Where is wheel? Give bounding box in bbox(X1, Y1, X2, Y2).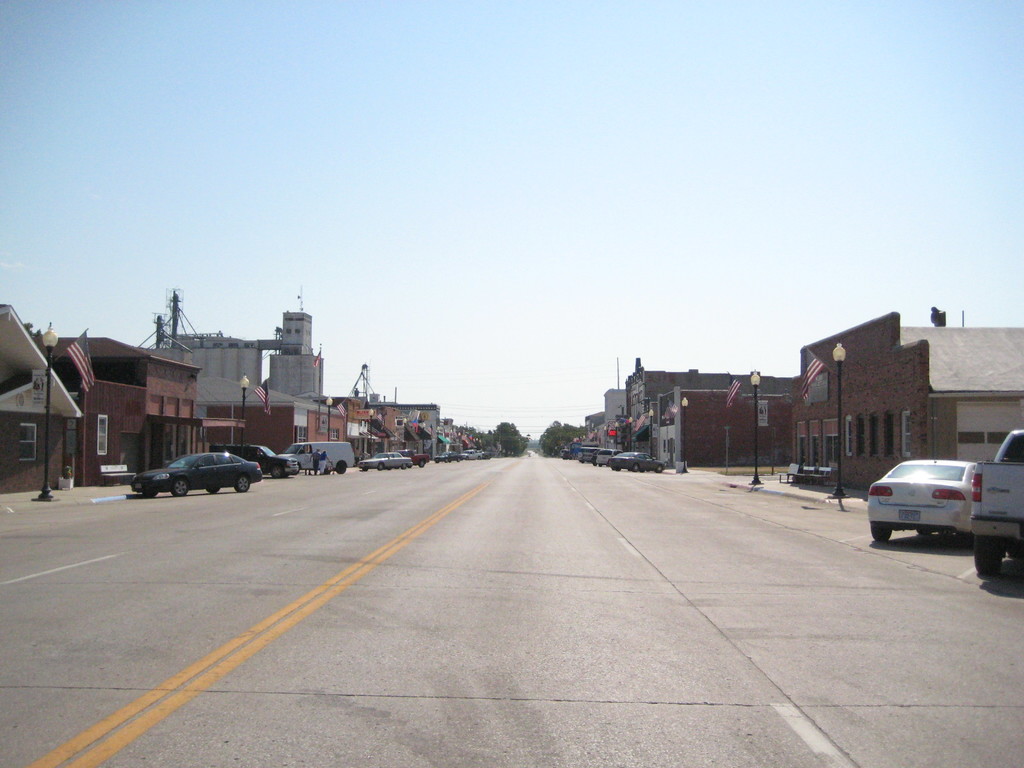
bbox(232, 474, 251, 493).
